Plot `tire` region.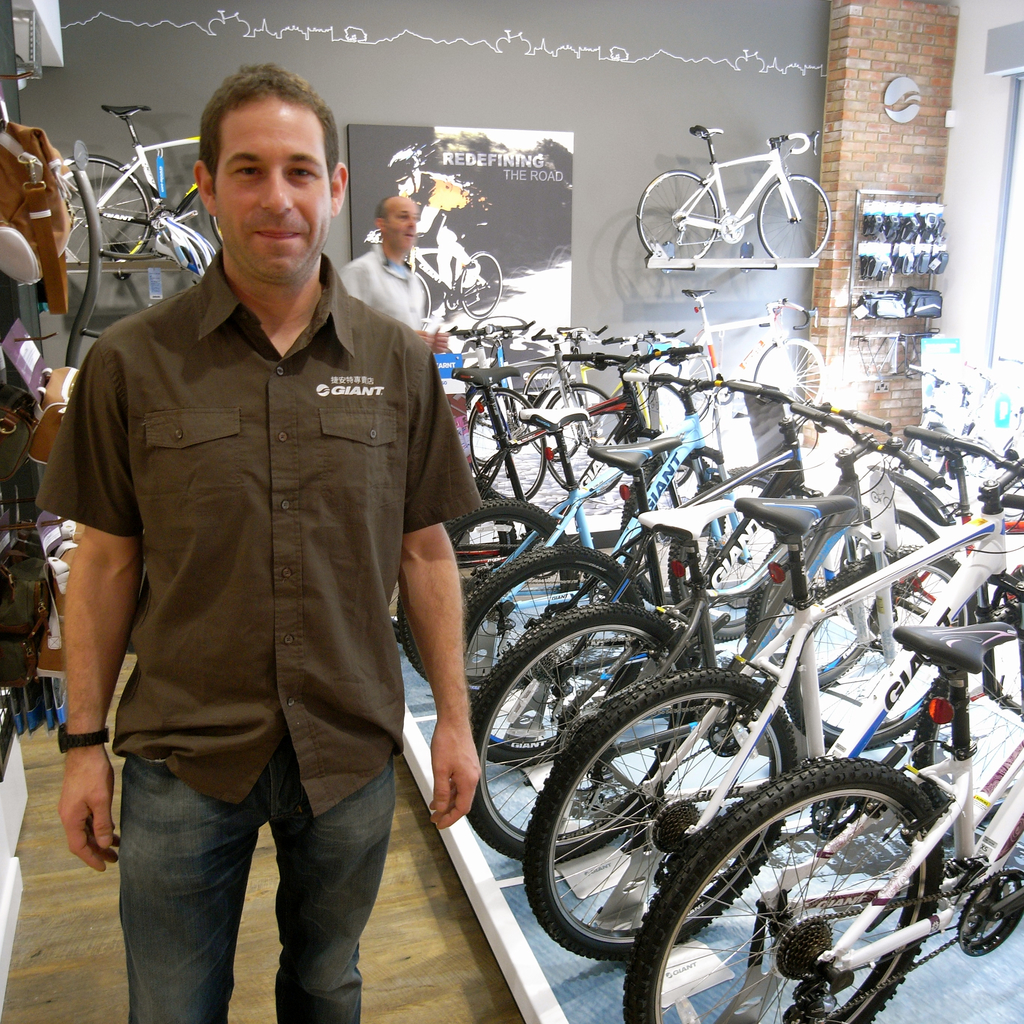
Plotted at region(666, 465, 797, 622).
